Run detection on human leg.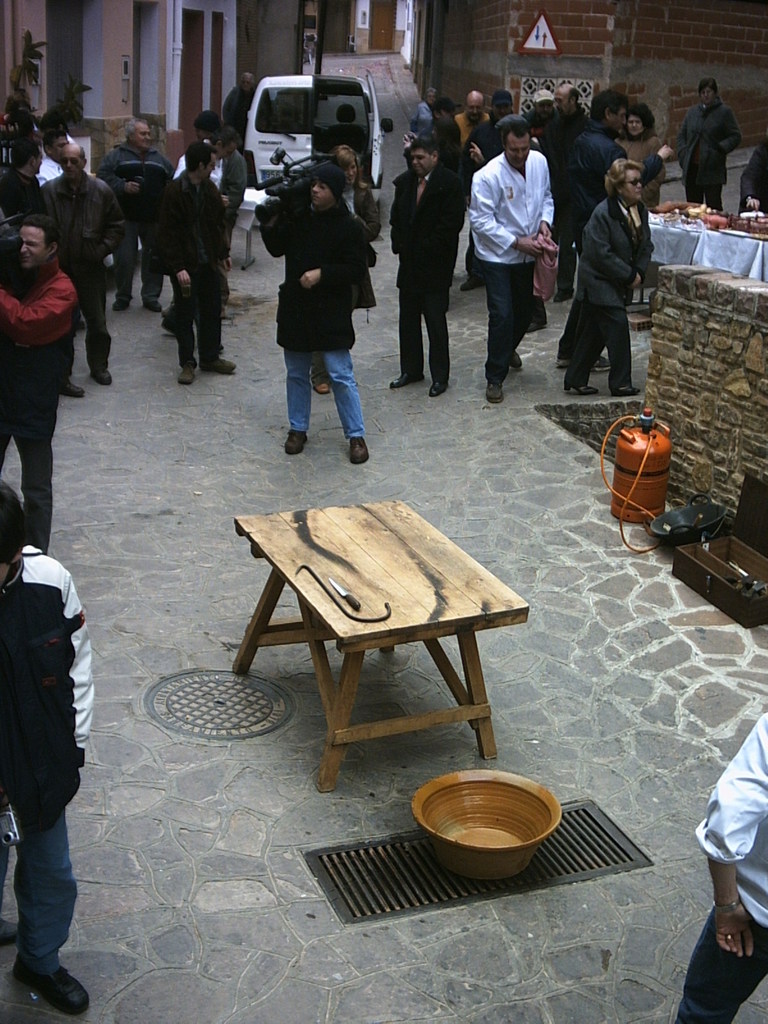
Result: 284,307,310,457.
